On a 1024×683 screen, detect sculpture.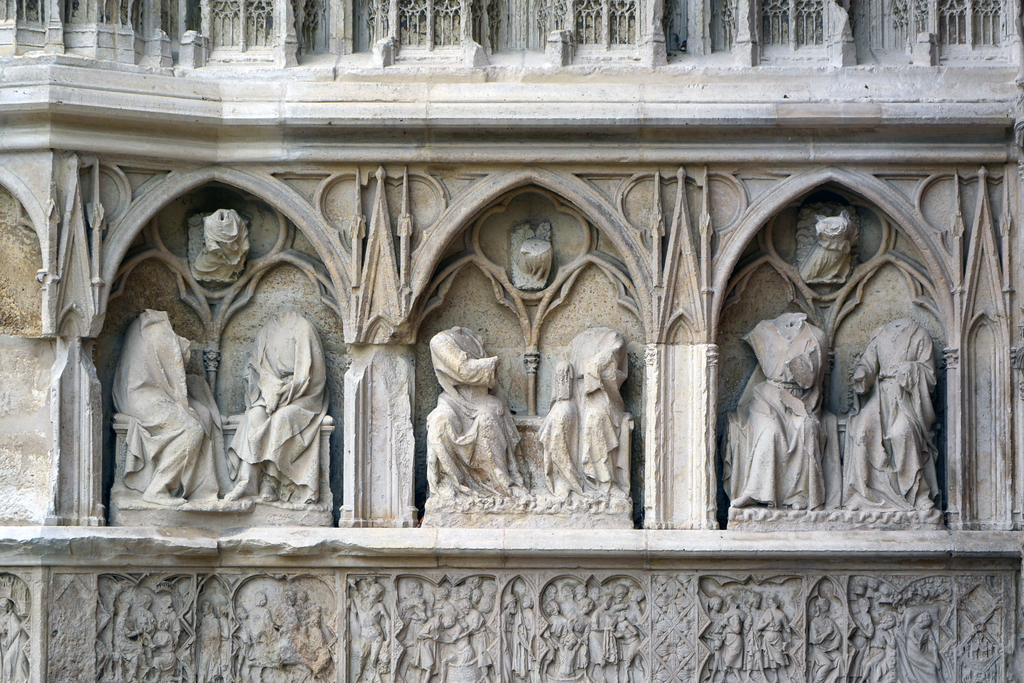
BBox(232, 600, 259, 682).
